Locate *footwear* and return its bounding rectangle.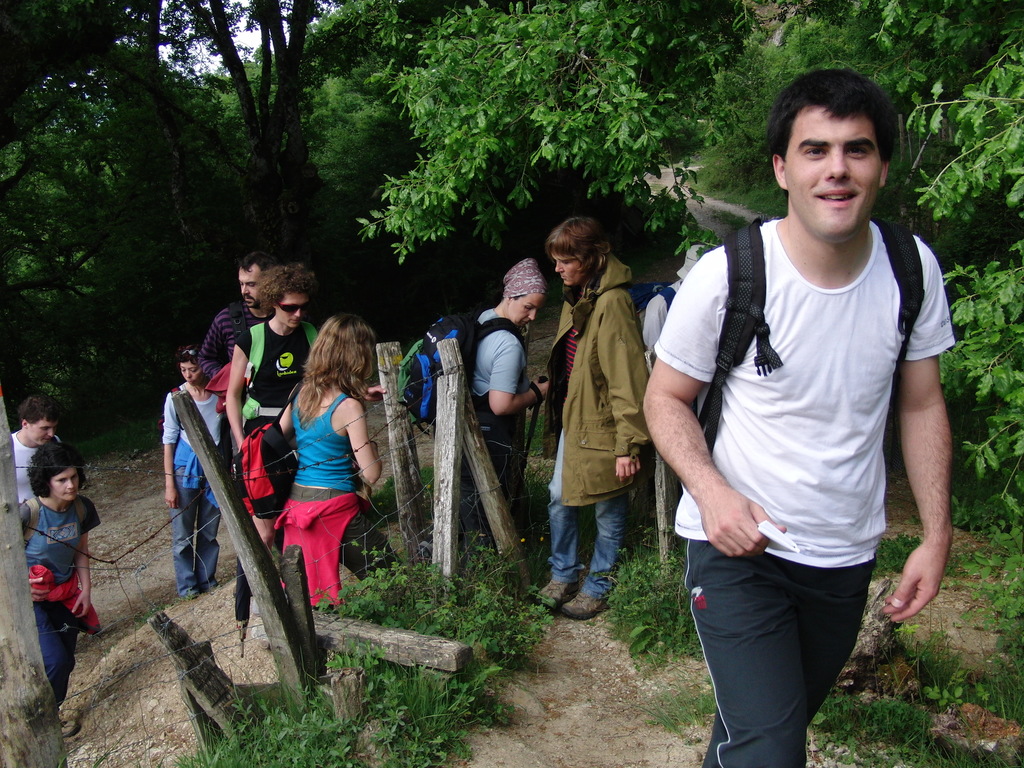
198,579,222,593.
